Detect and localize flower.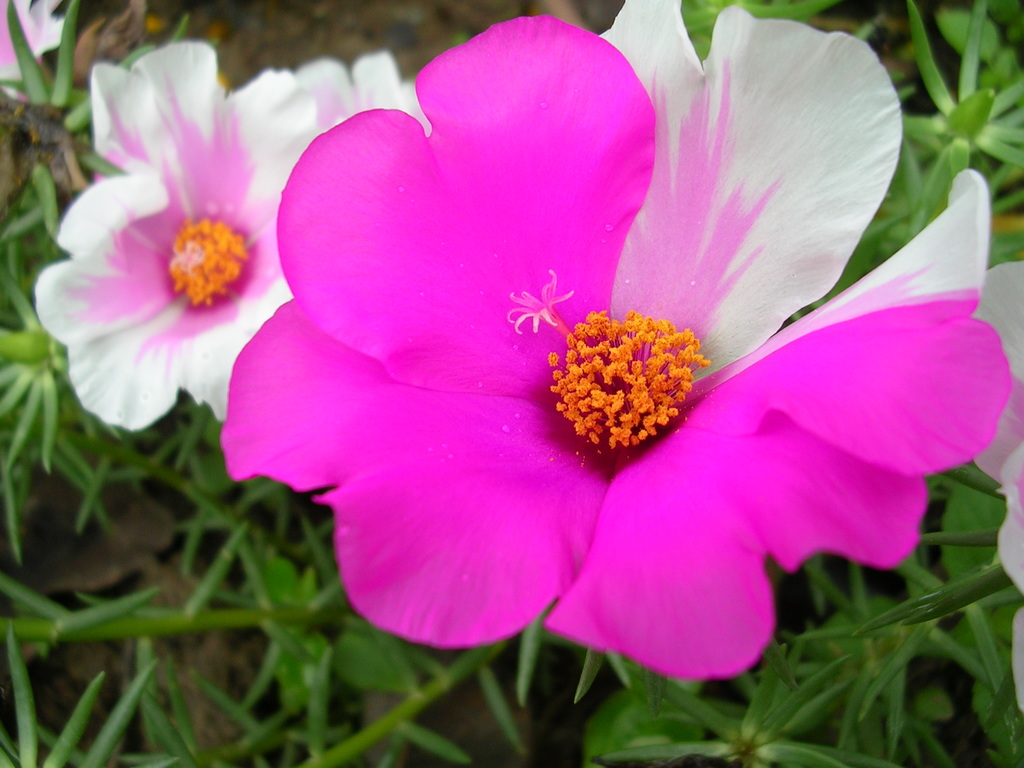
Localized at 32 40 460 431.
